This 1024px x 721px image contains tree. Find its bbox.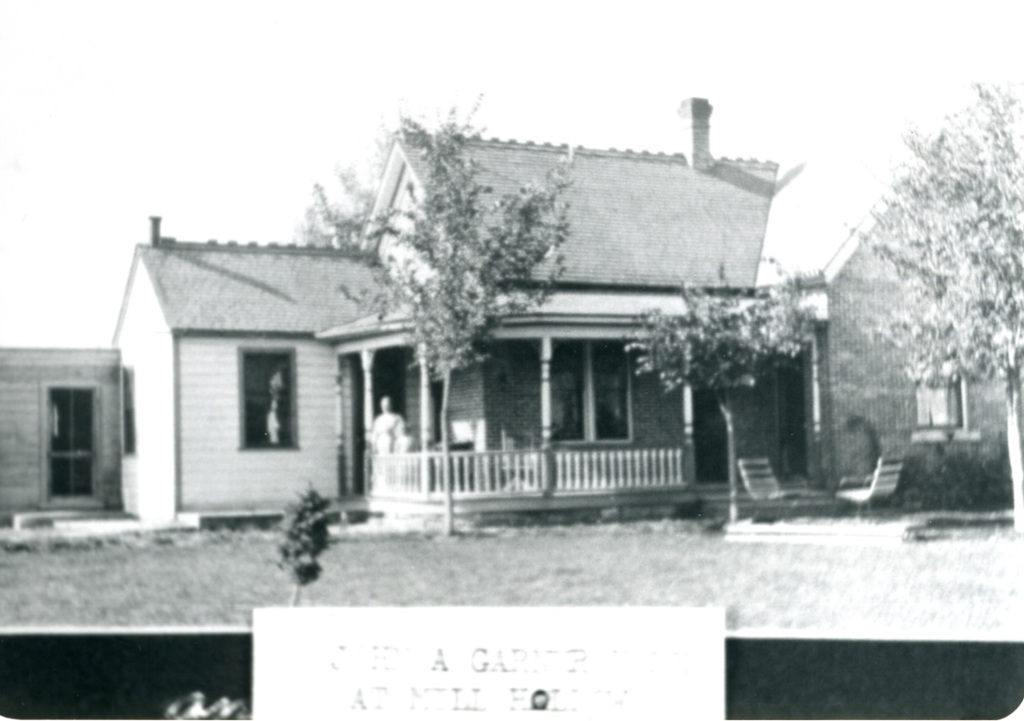
bbox=[295, 169, 387, 250].
